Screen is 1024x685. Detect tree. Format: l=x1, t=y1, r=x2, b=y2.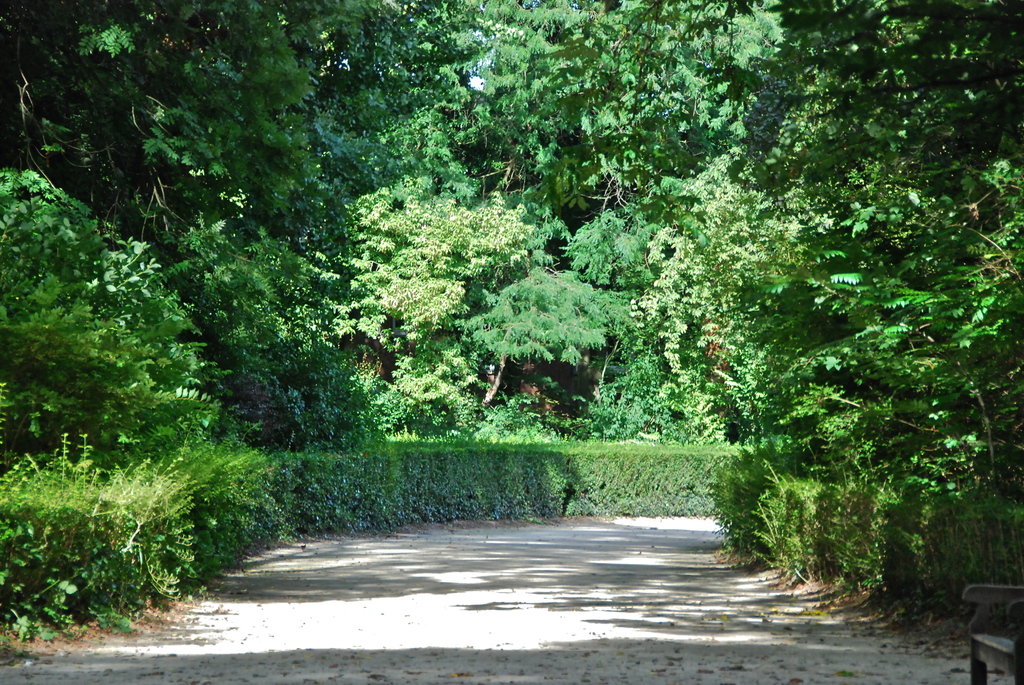
l=300, t=180, r=544, b=373.
